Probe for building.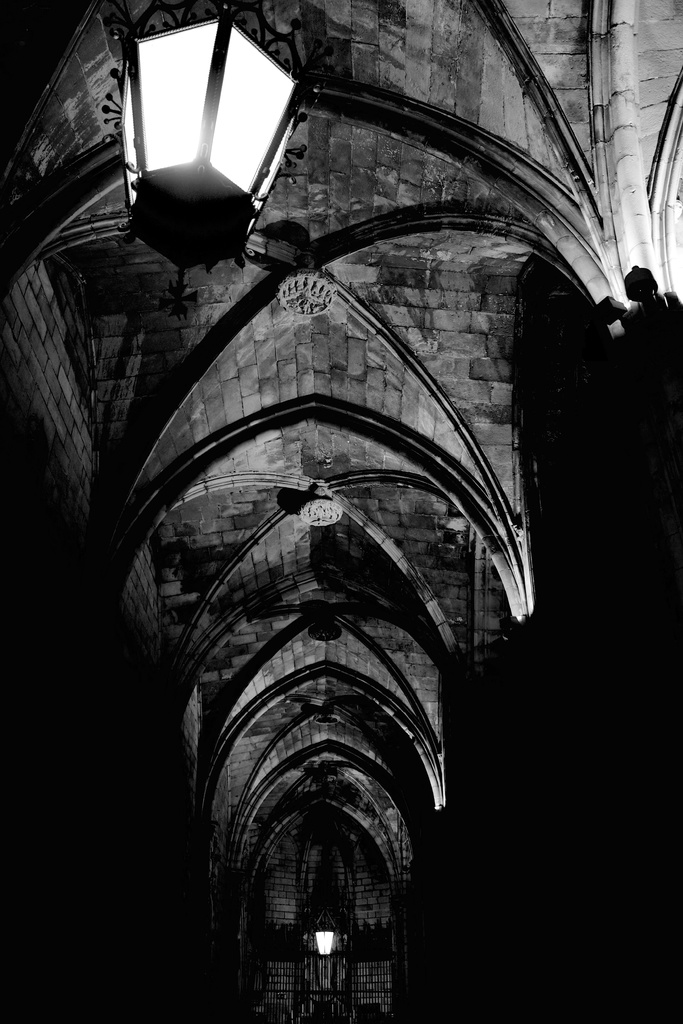
Probe result: [0,63,602,1023].
